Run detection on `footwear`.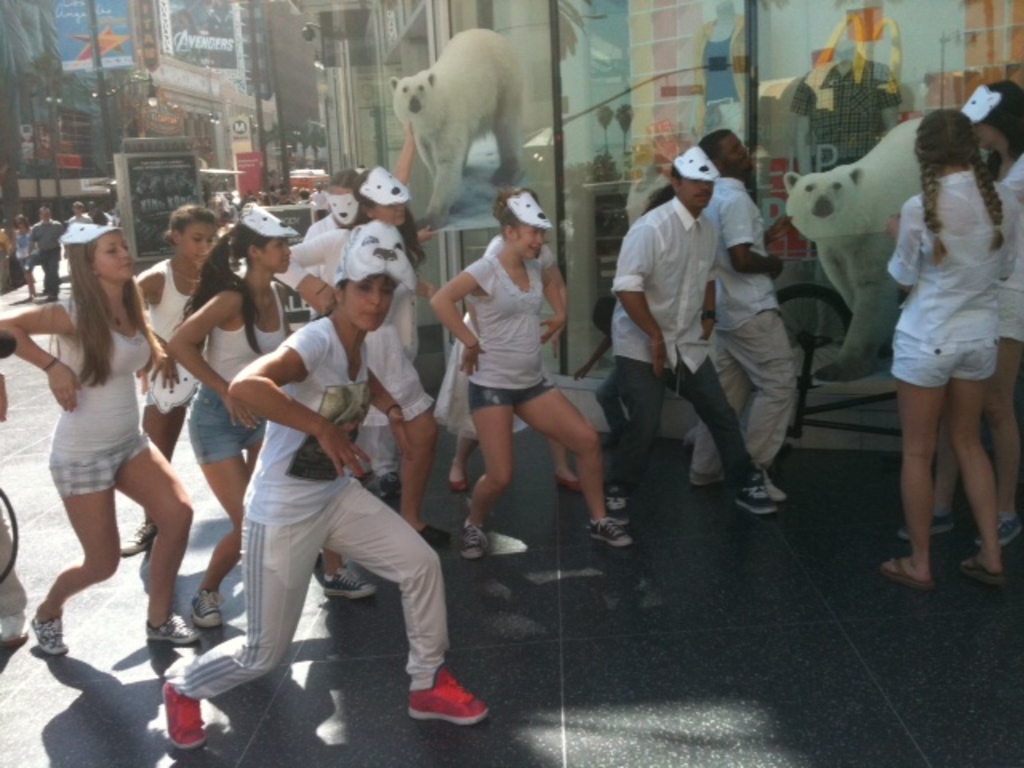
Result: {"x1": 144, "y1": 610, "x2": 202, "y2": 646}.
